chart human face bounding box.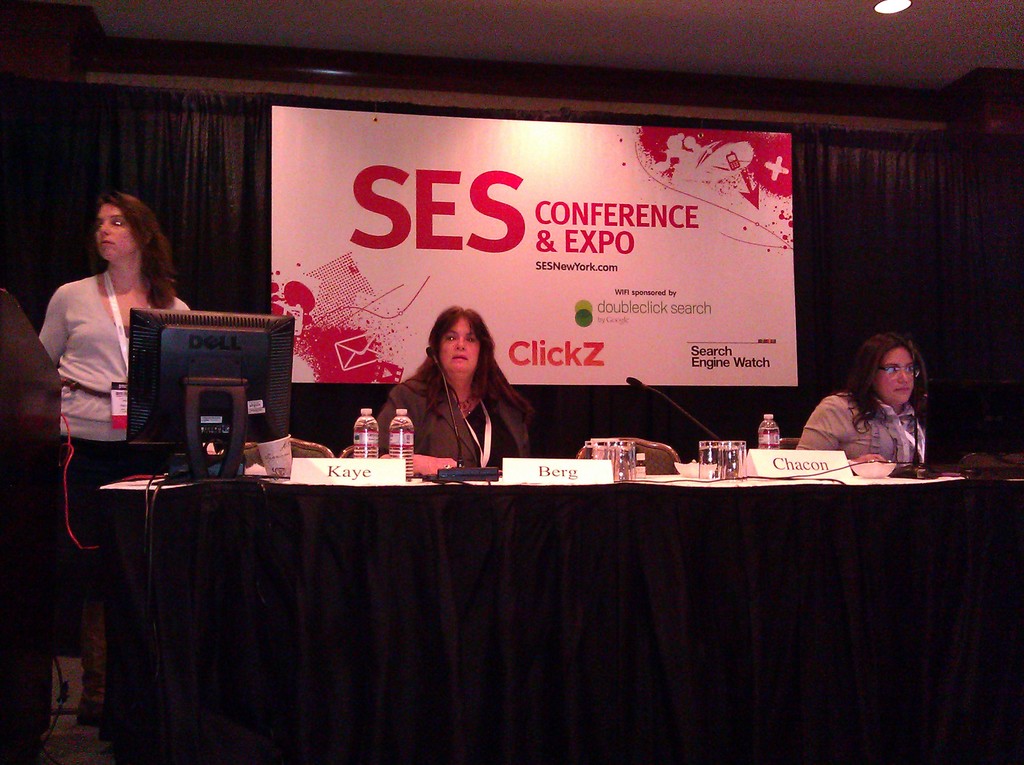
Charted: bbox=[92, 200, 136, 261].
